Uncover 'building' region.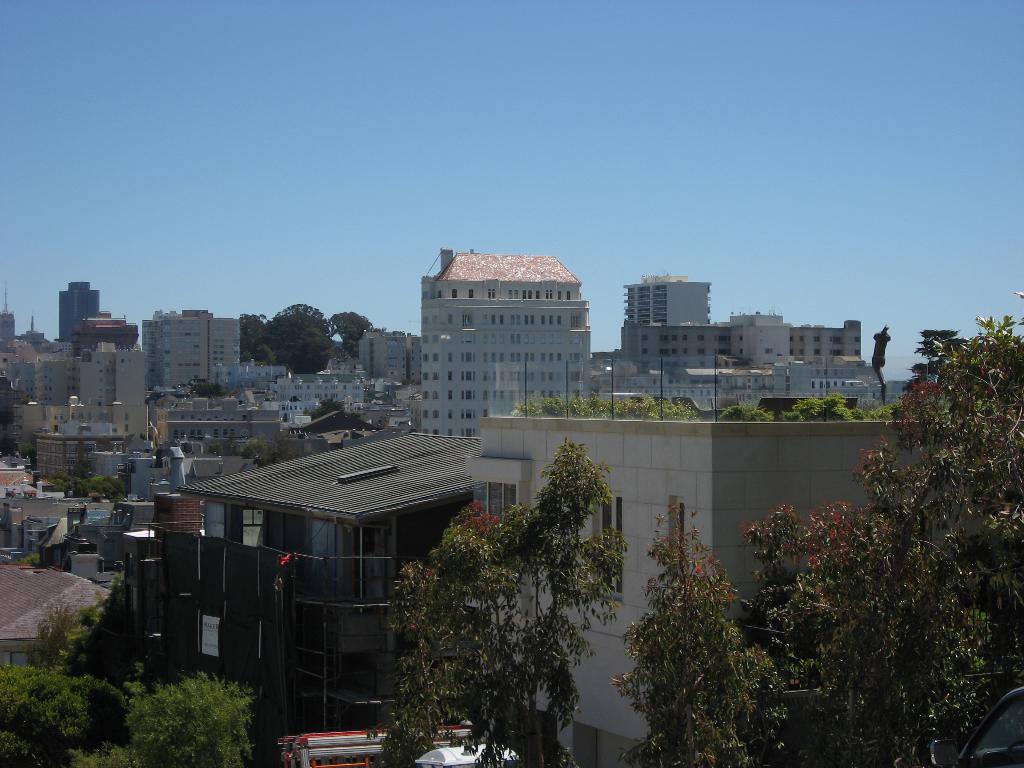
Uncovered: 6,403,144,445.
